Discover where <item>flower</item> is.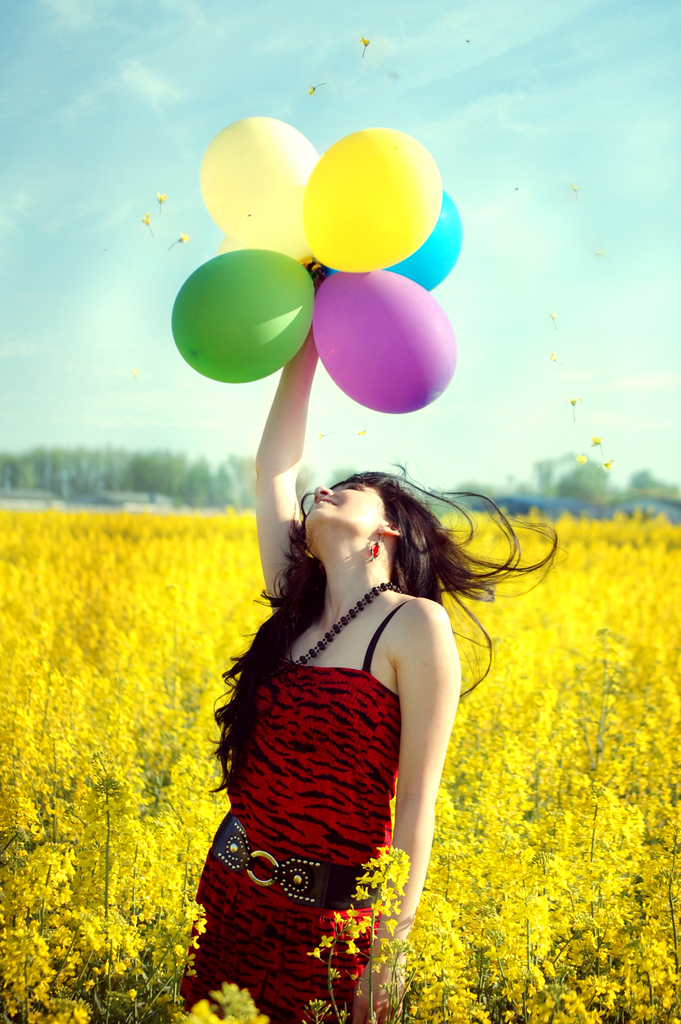
Discovered at (601, 459, 613, 473).
